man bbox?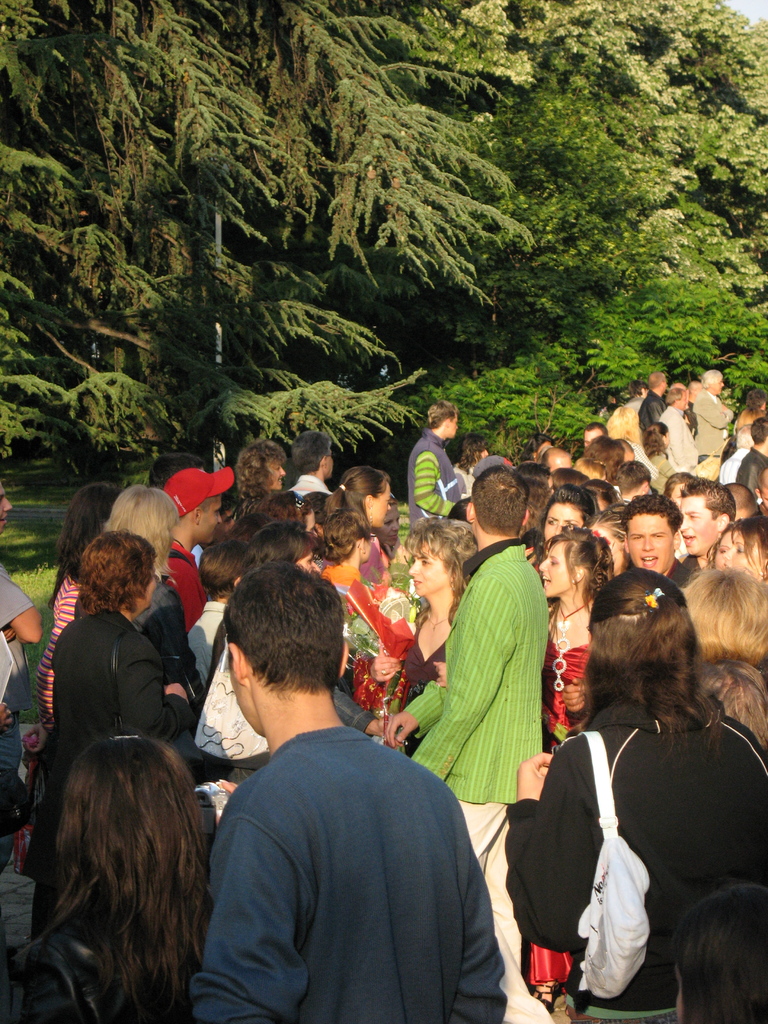
bbox=[662, 379, 701, 468]
